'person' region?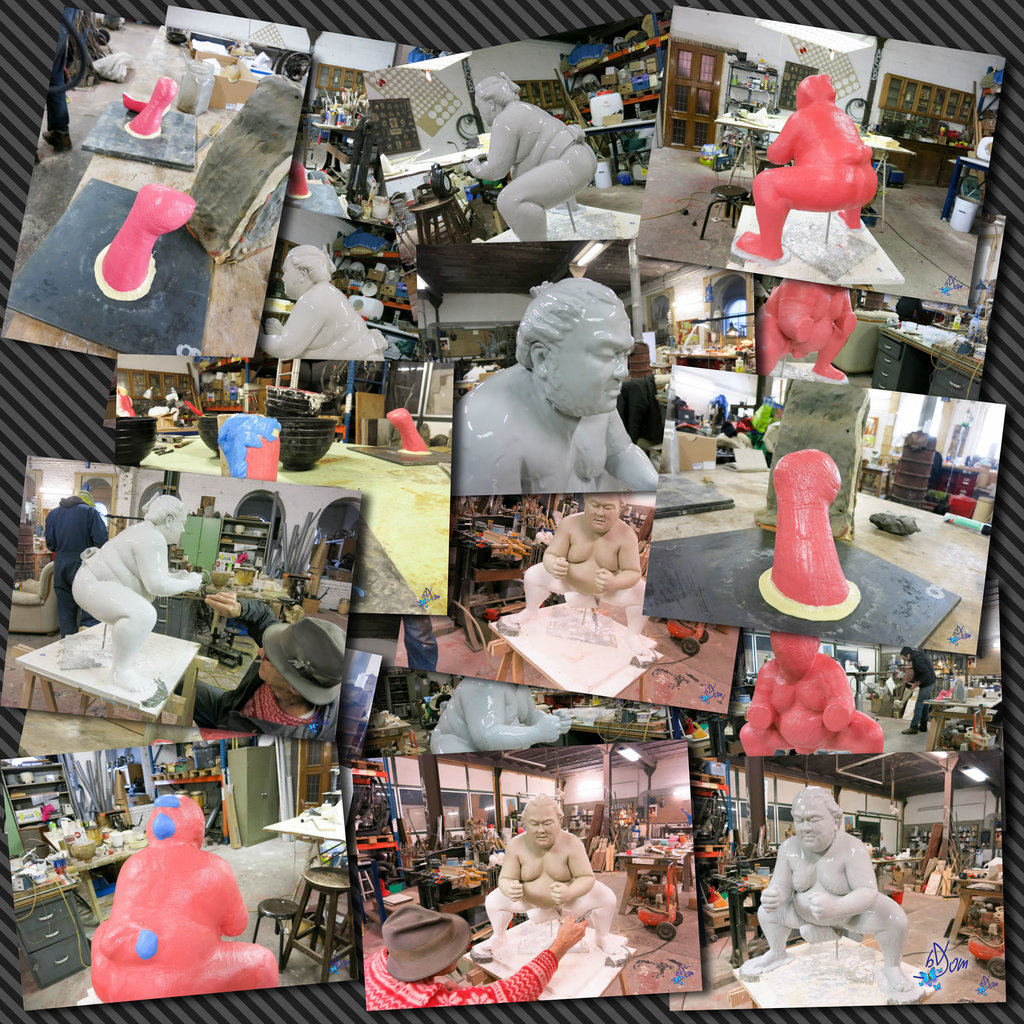
bbox=(738, 70, 876, 263)
